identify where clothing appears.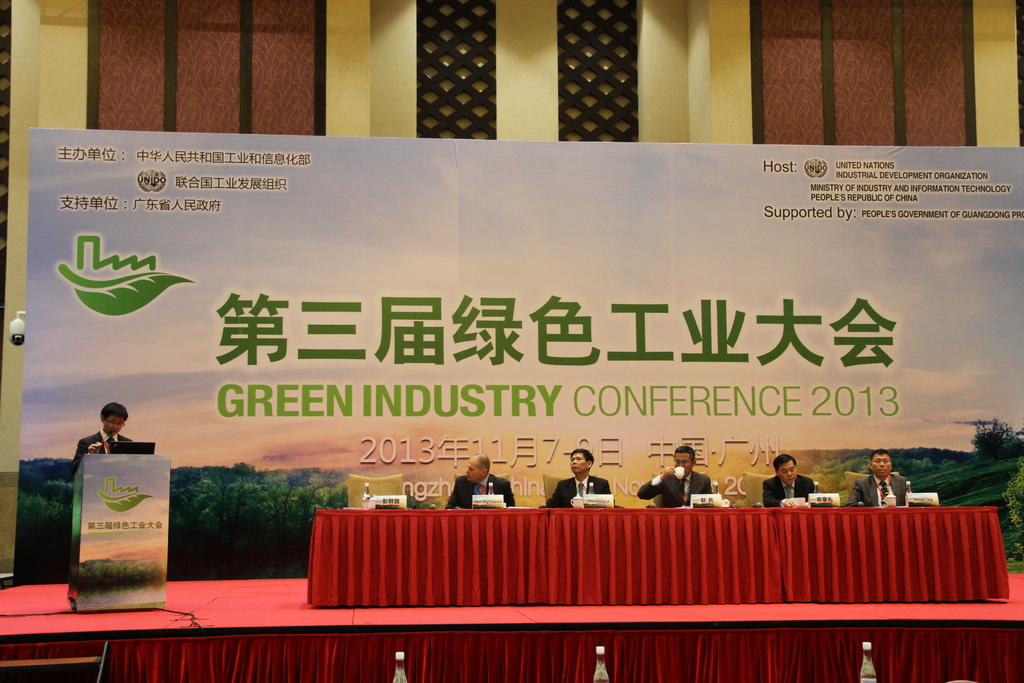
Appears at rect(632, 467, 714, 509).
